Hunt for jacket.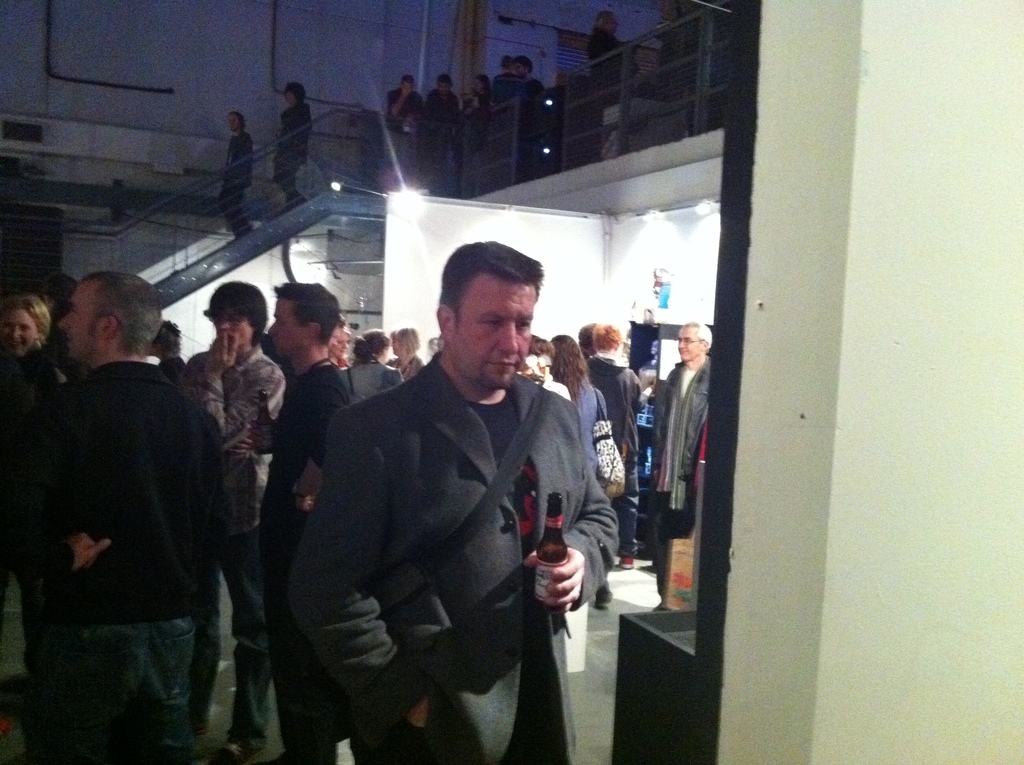
Hunted down at {"left": 656, "top": 353, "right": 708, "bottom": 483}.
